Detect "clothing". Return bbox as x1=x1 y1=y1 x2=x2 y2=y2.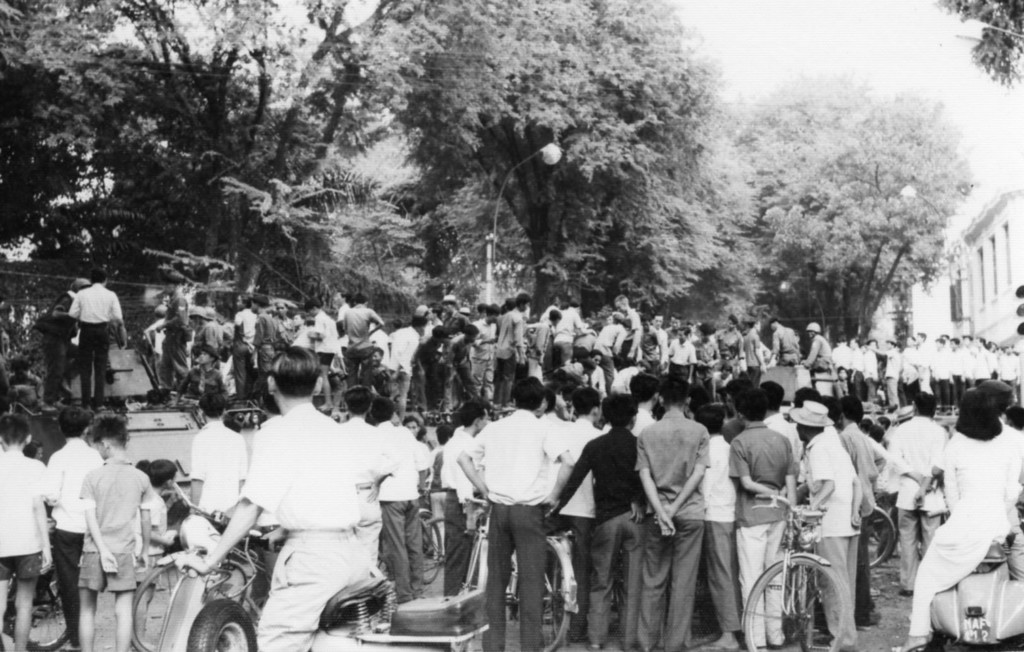
x1=377 y1=364 x2=390 y2=405.
